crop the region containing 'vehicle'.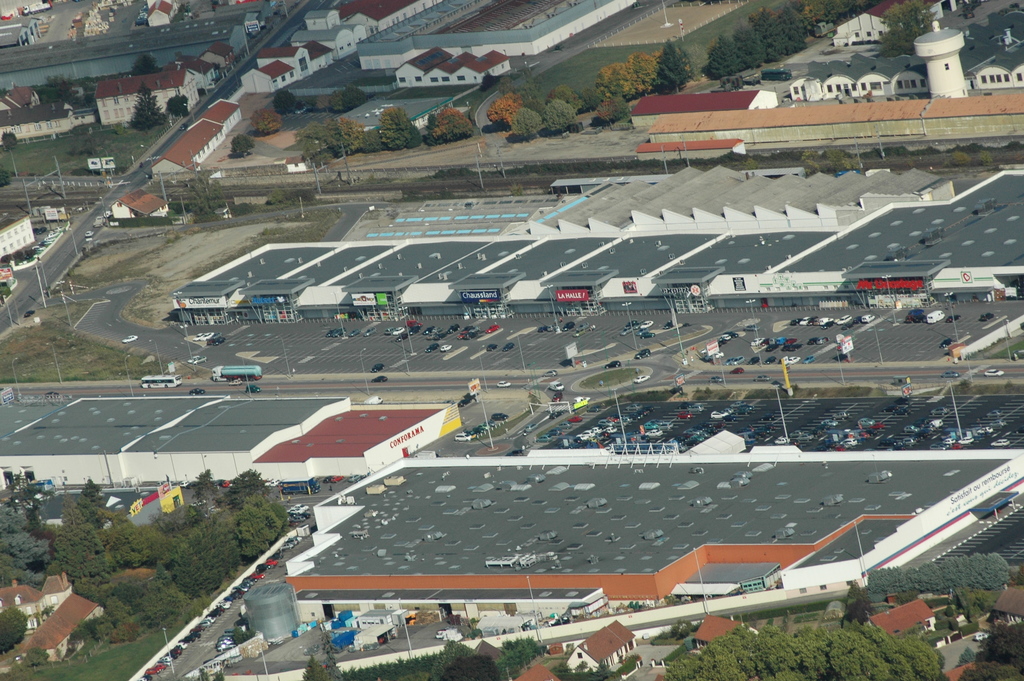
Crop region: 186, 385, 212, 395.
